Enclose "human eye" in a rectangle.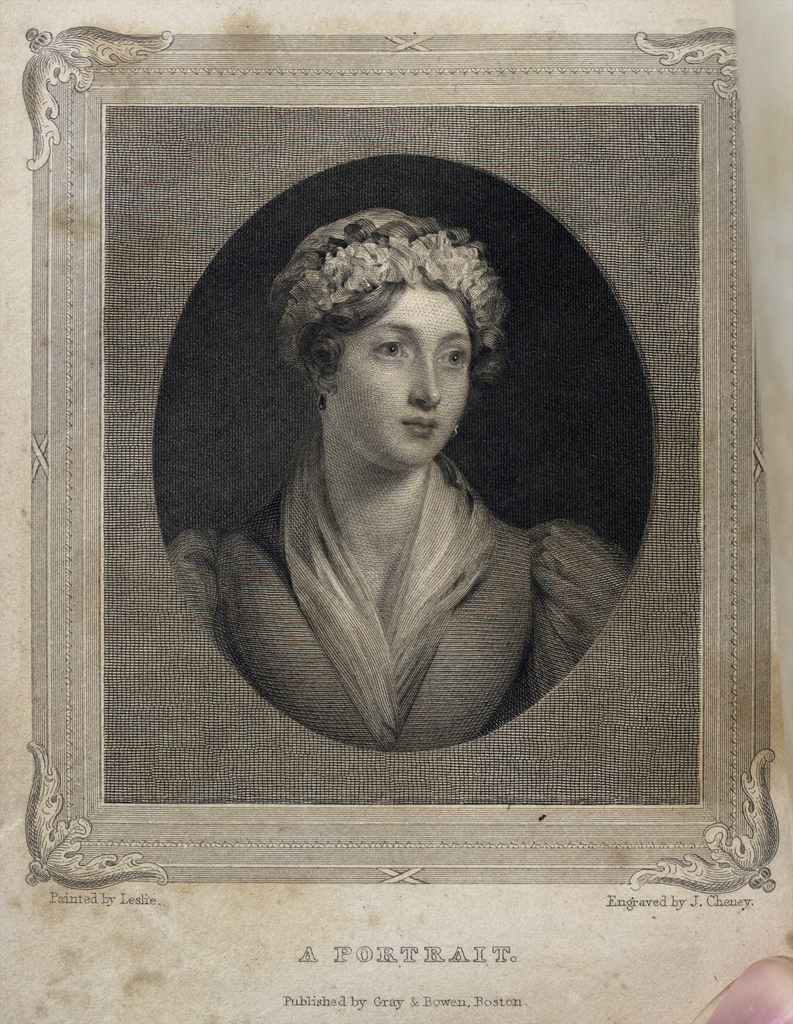
x1=429, y1=335, x2=466, y2=375.
